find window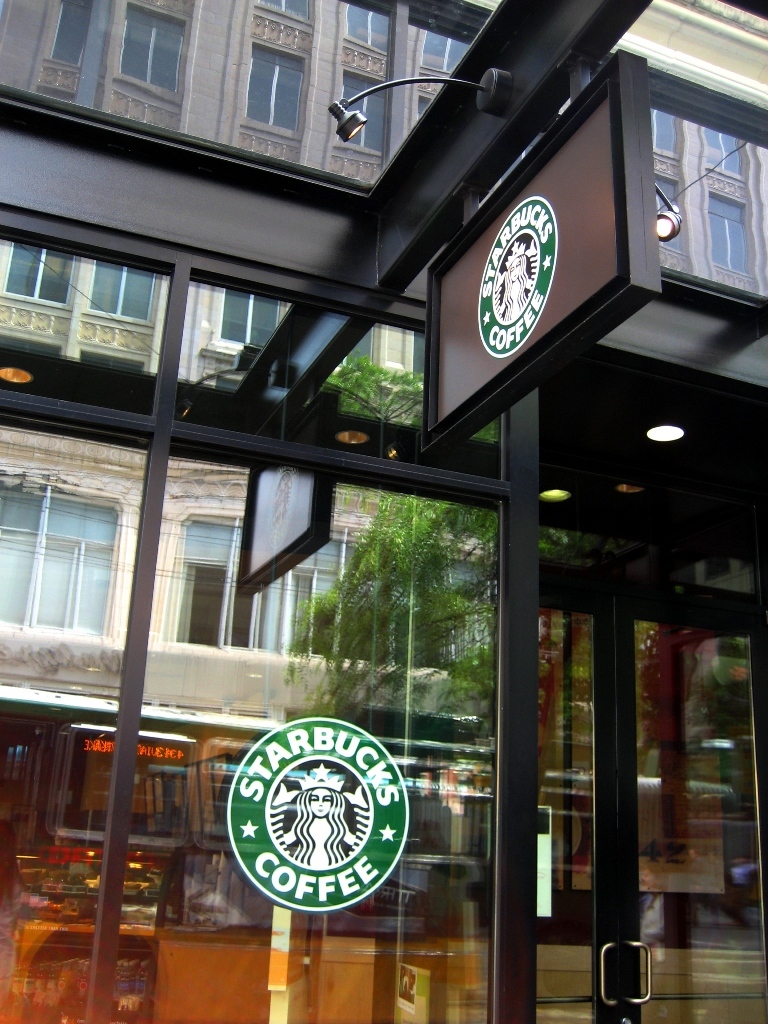
x1=640, y1=99, x2=684, y2=152
